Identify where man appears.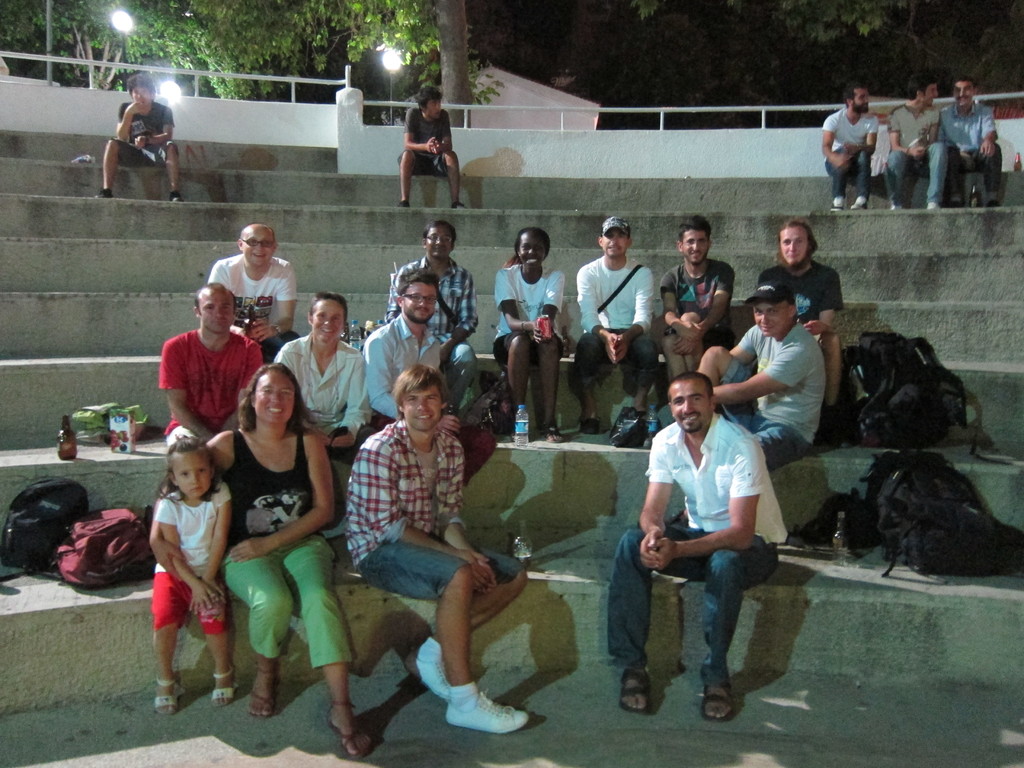
Appears at (625, 353, 784, 724).
